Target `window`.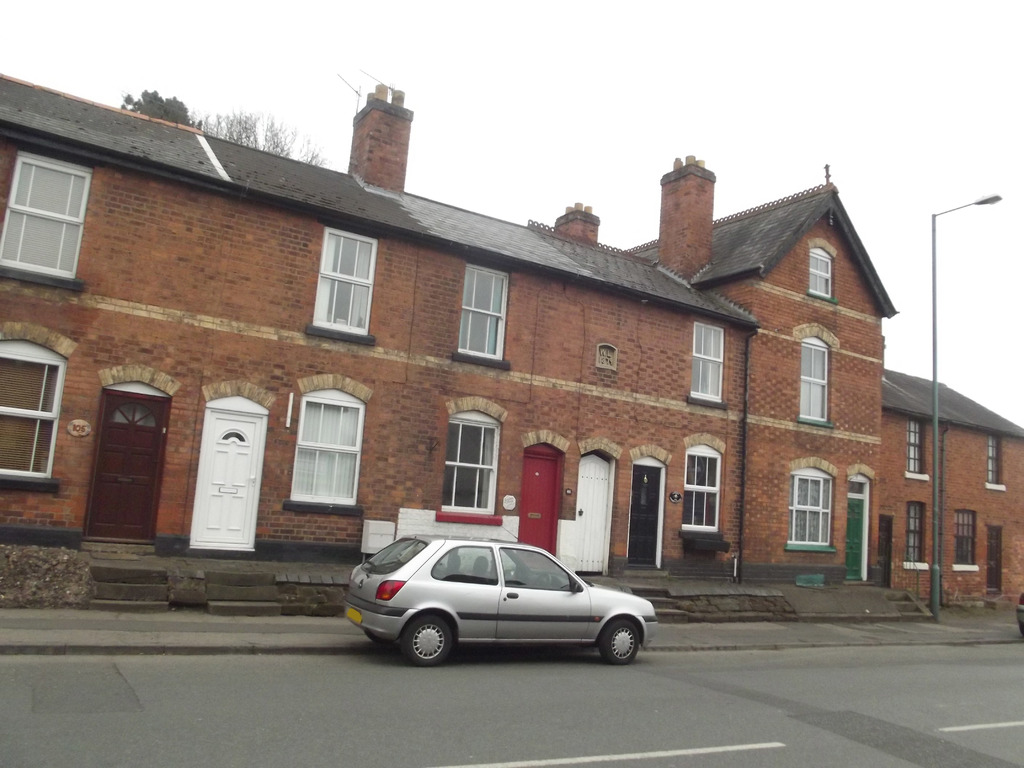
Target region: (689, 322, 725, 413).
